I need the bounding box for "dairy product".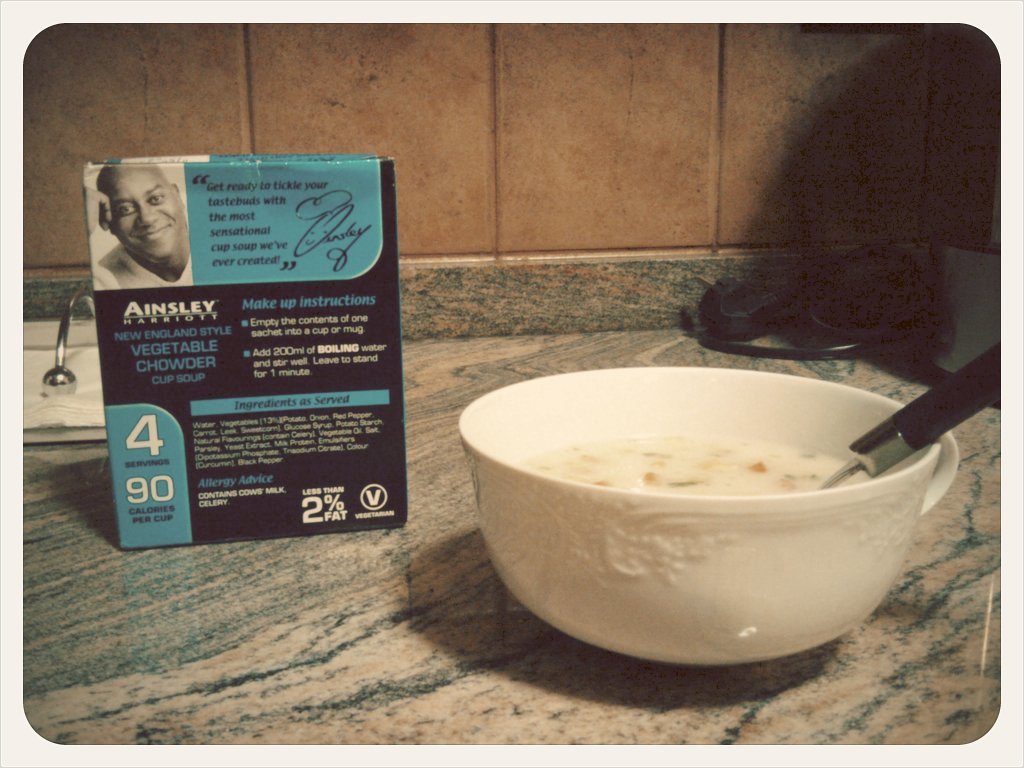
Here it is: pyautogui.locateOnScreen(507, 368, 919, 585).
